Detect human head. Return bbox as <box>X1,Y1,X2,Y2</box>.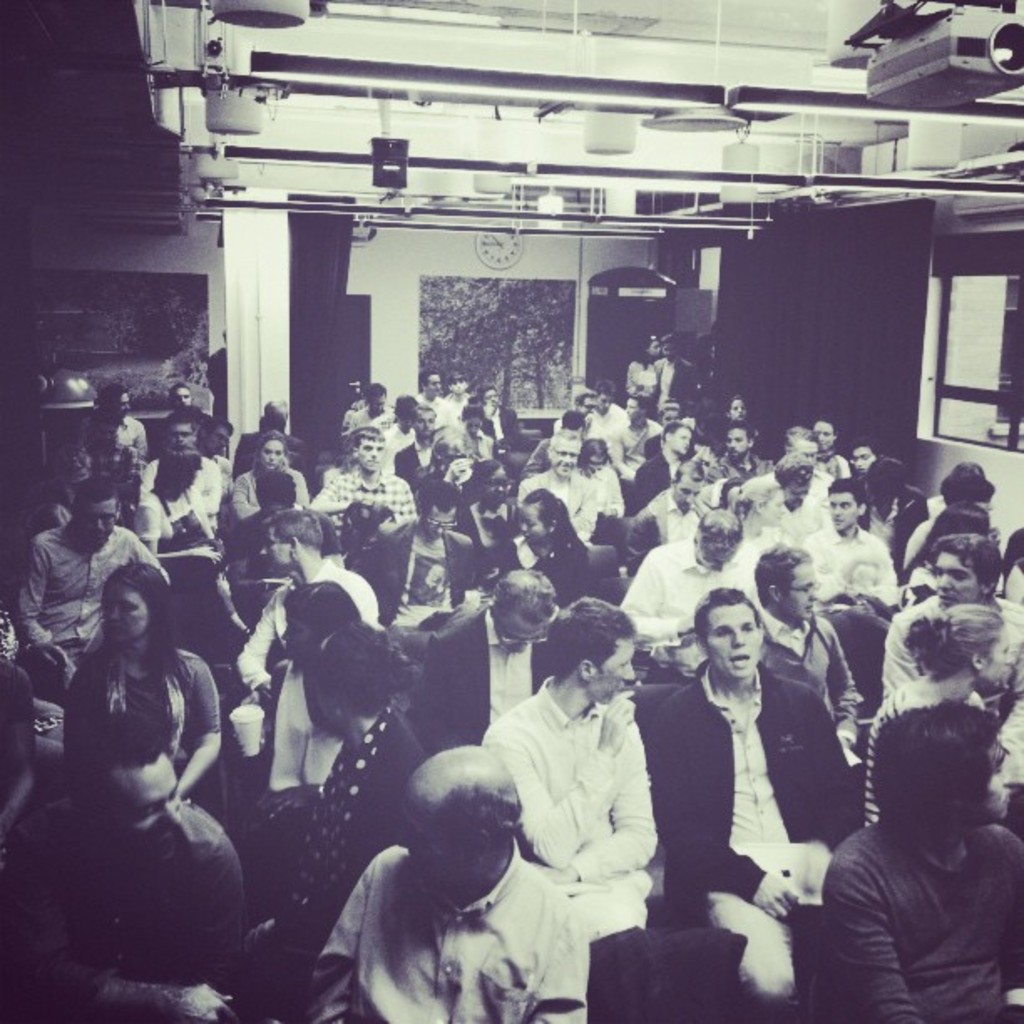
<box>788,432,818,462</box>.
